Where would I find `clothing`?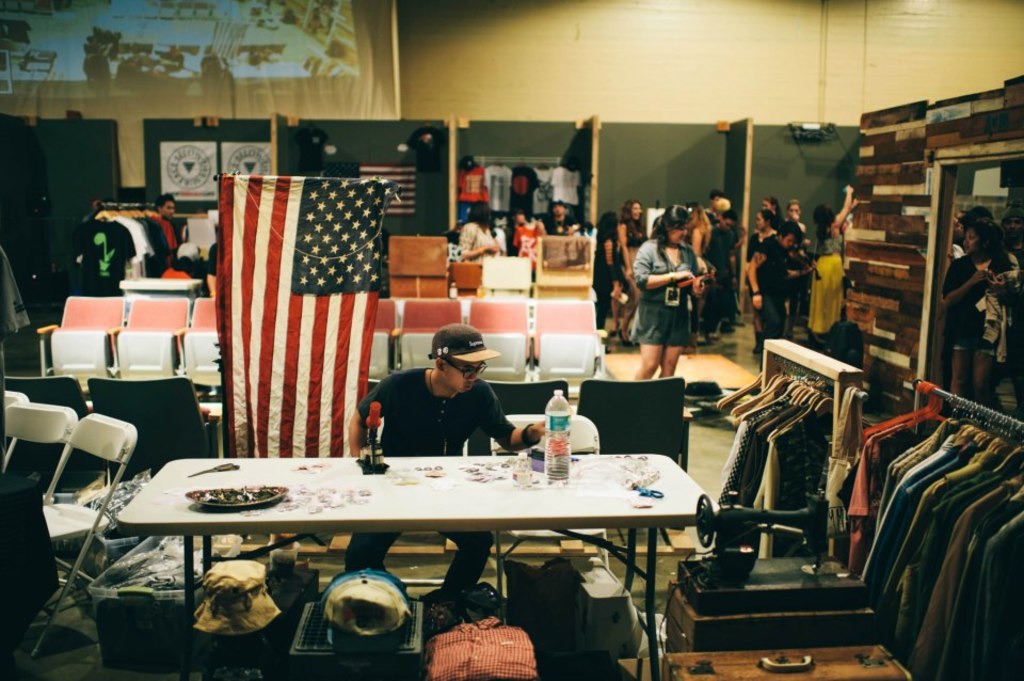
At region(812, 222, 846, 330).
